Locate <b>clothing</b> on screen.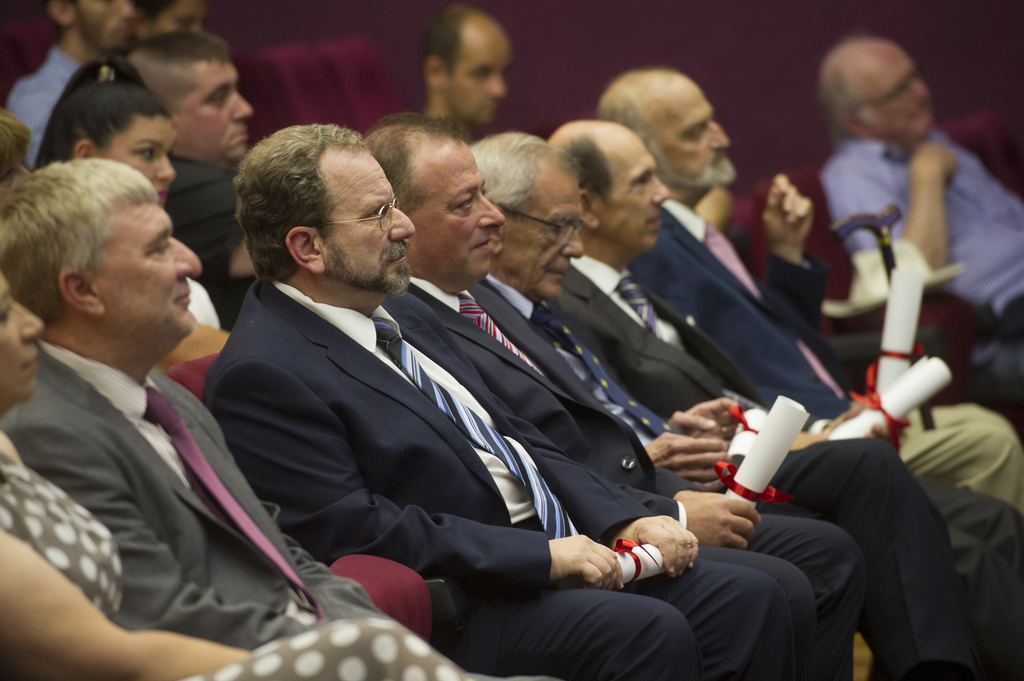
On screen at locate(805, 125, 1023, 305).
